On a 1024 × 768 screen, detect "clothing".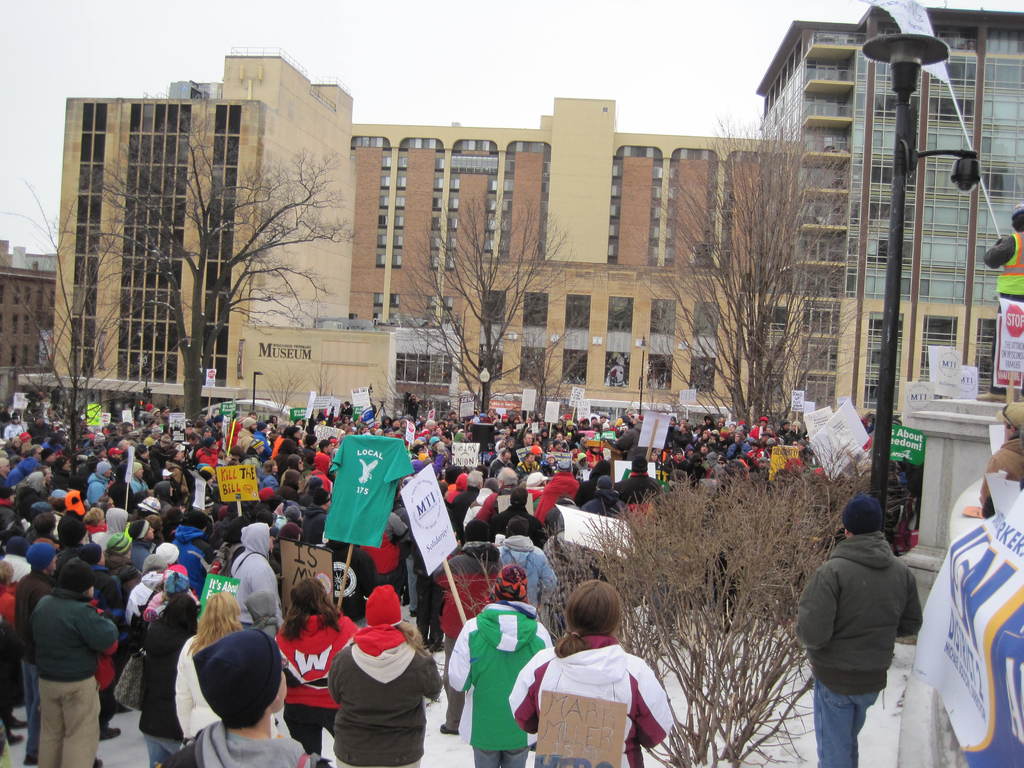
228,523,284,622.
